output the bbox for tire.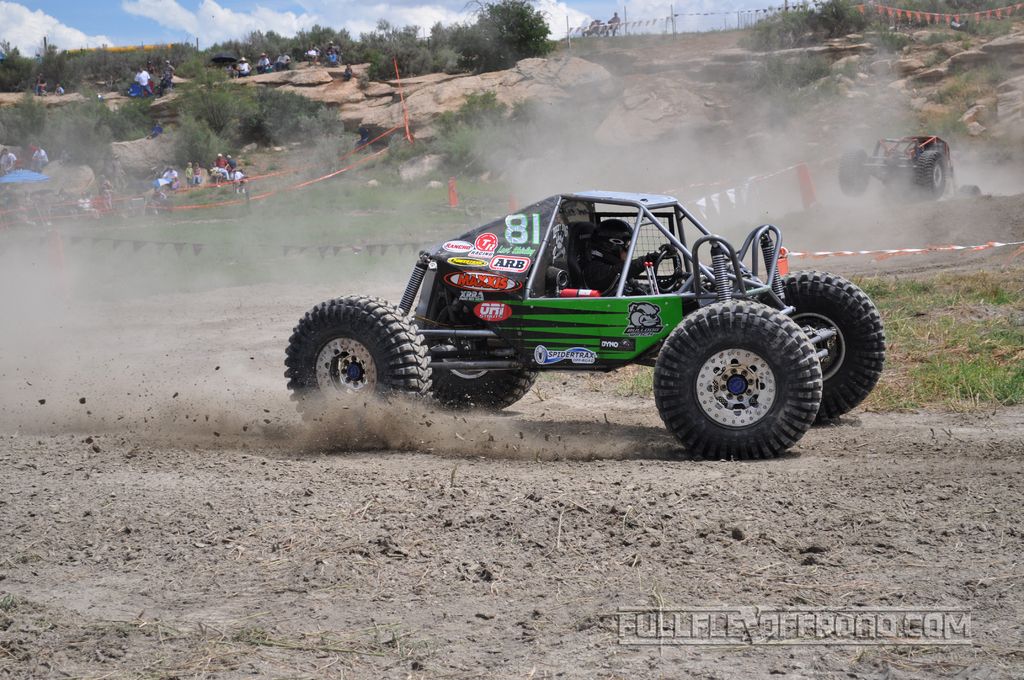
[757,267,886,418].
